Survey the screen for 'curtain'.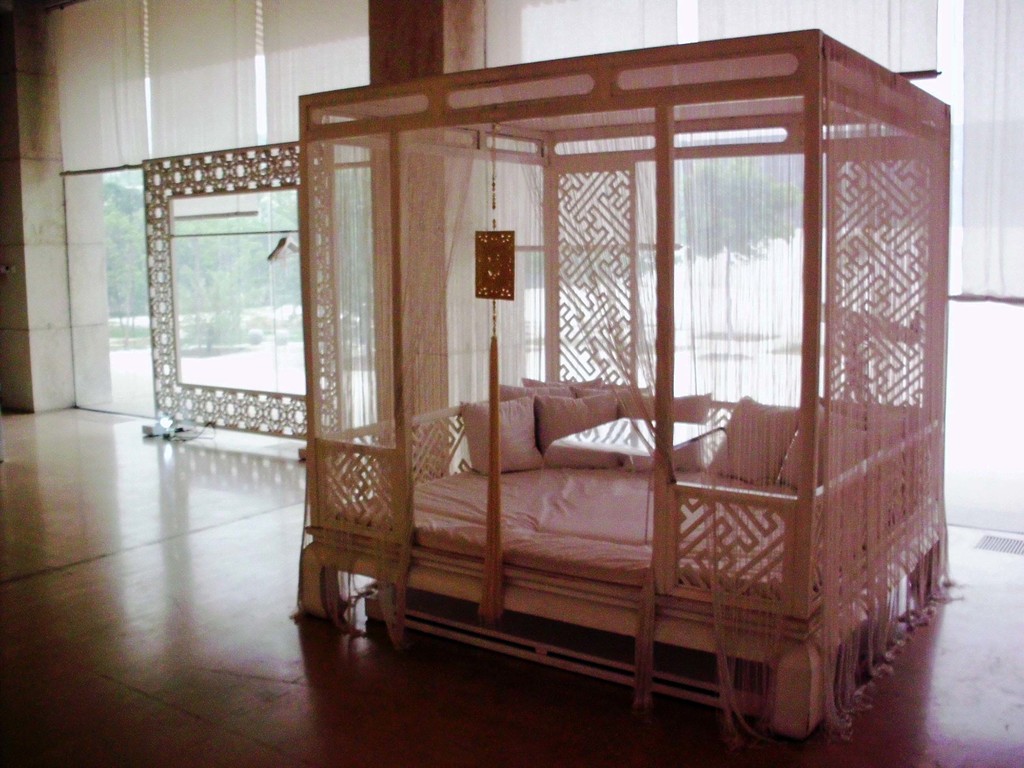
Survey found: 953:0:1023:304.
